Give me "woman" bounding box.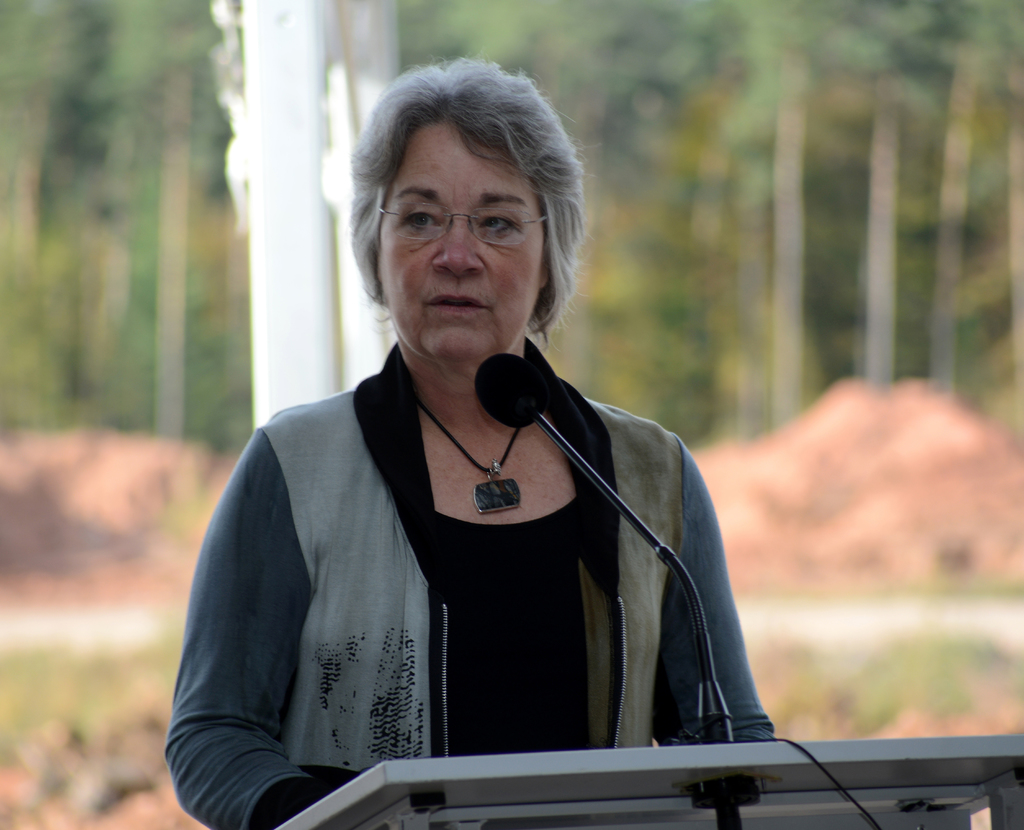
<bbox>178, 90, 805, 808</bbox>.
